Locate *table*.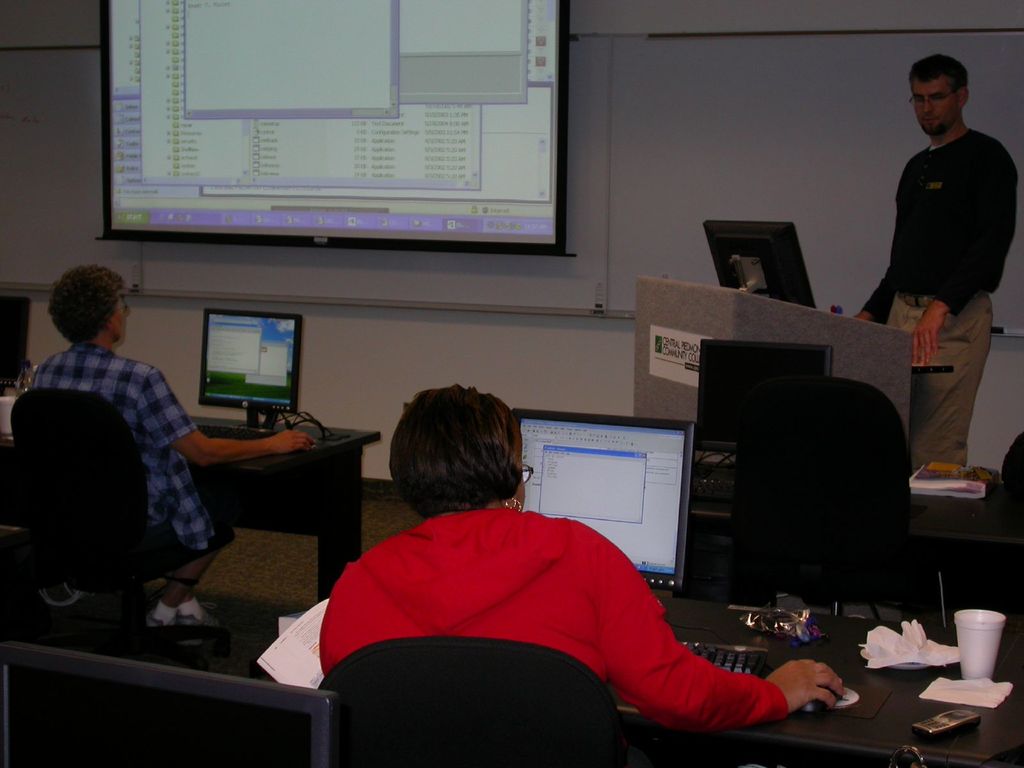
Bounding box: x1=687 y1=471 x2=1023 y2=632.
